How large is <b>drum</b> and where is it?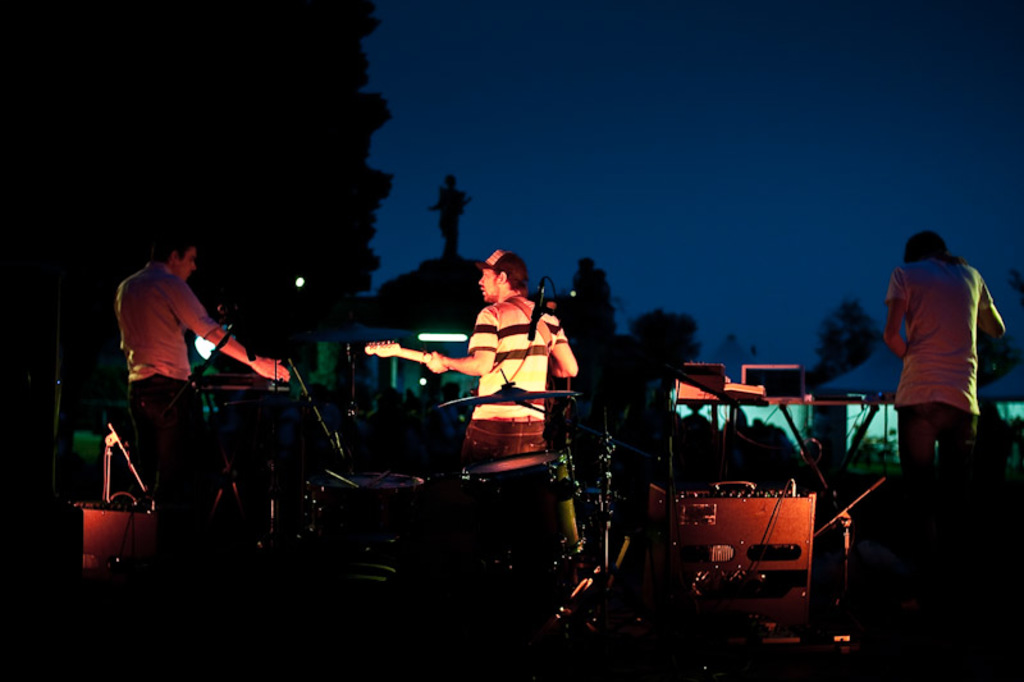
Bounding box: {"x1": 460, "y1": 447, "x2": 575, "y2": 511}.
